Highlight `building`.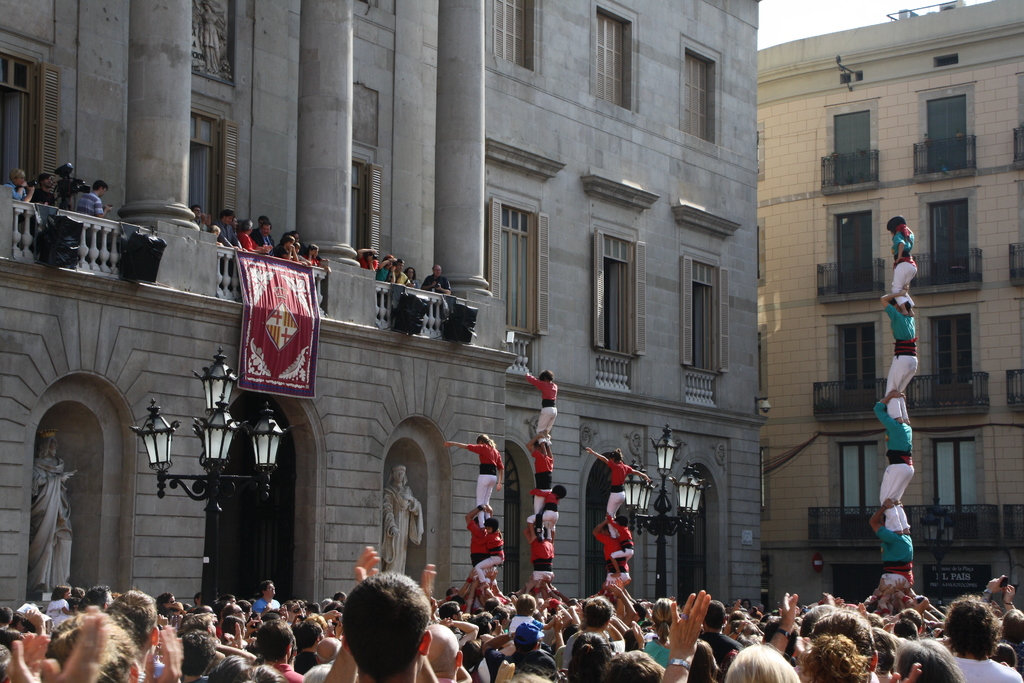
Highlighted region: [left=755, top=0, right=1023, bottom=609].
